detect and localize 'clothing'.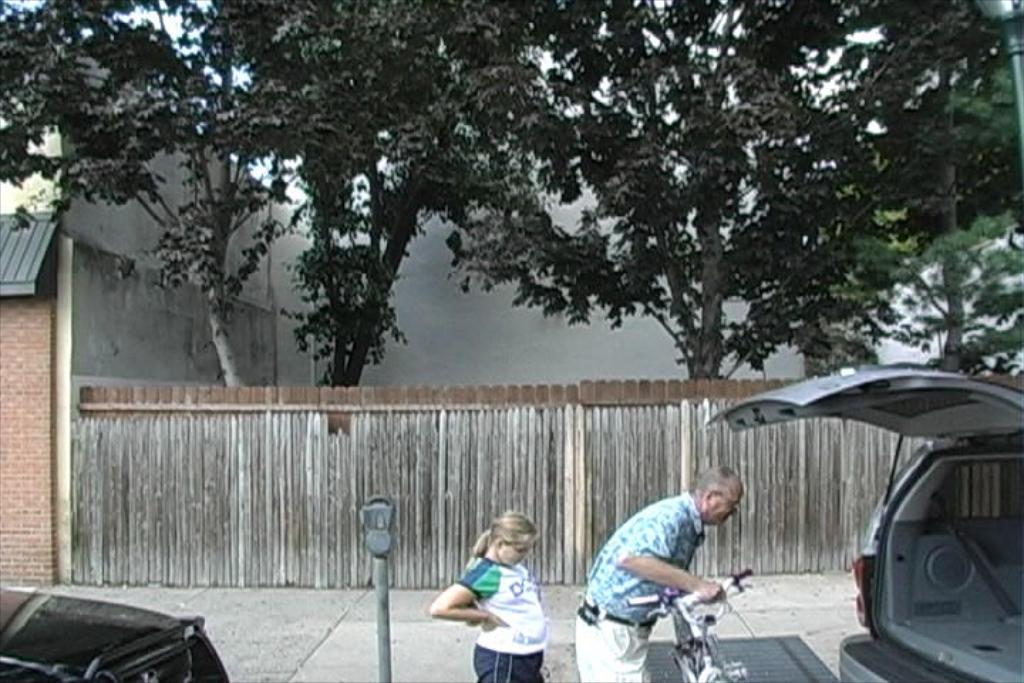
Localized at detection(569, 482, 715, 682).
